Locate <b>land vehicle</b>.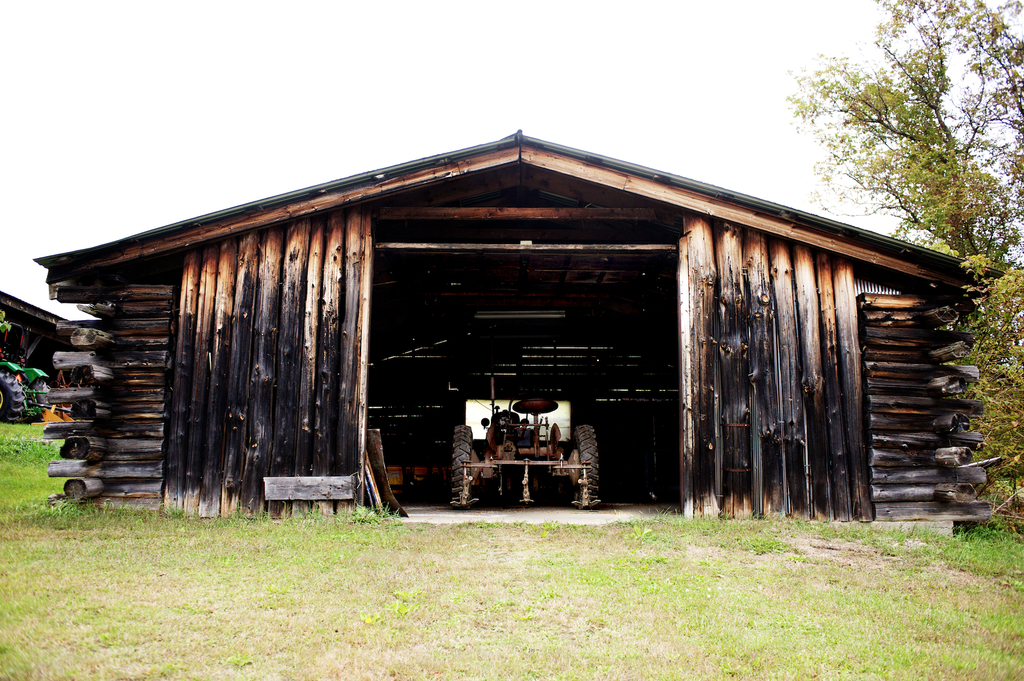
Bounding box: 445 369 598 508.
